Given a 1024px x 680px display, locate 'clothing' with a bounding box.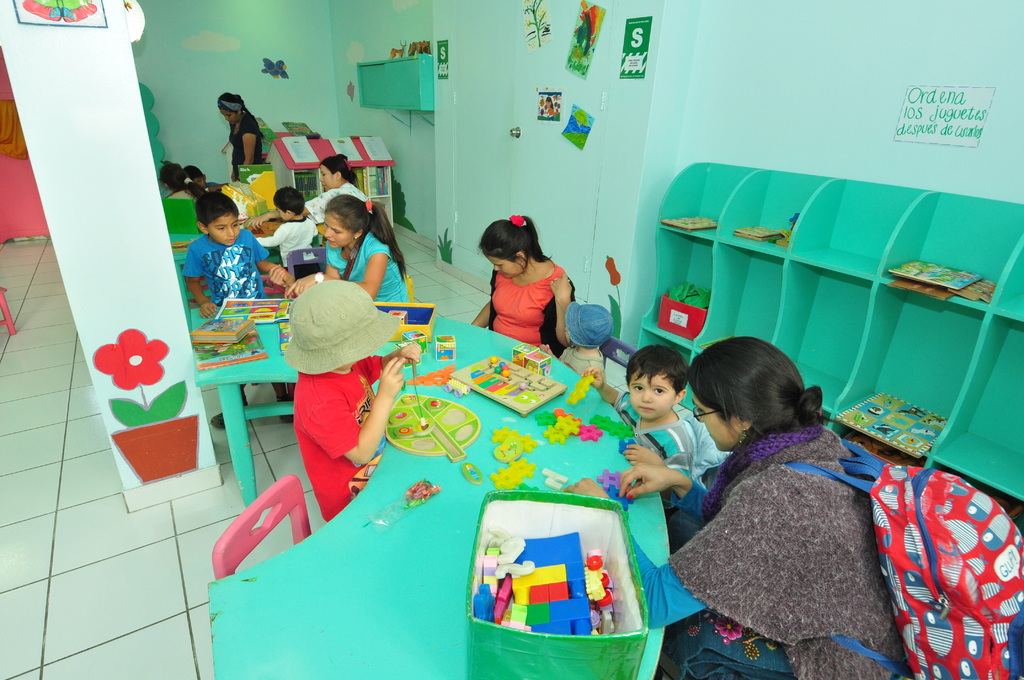
Located: region(615, 399, 733, 494).
